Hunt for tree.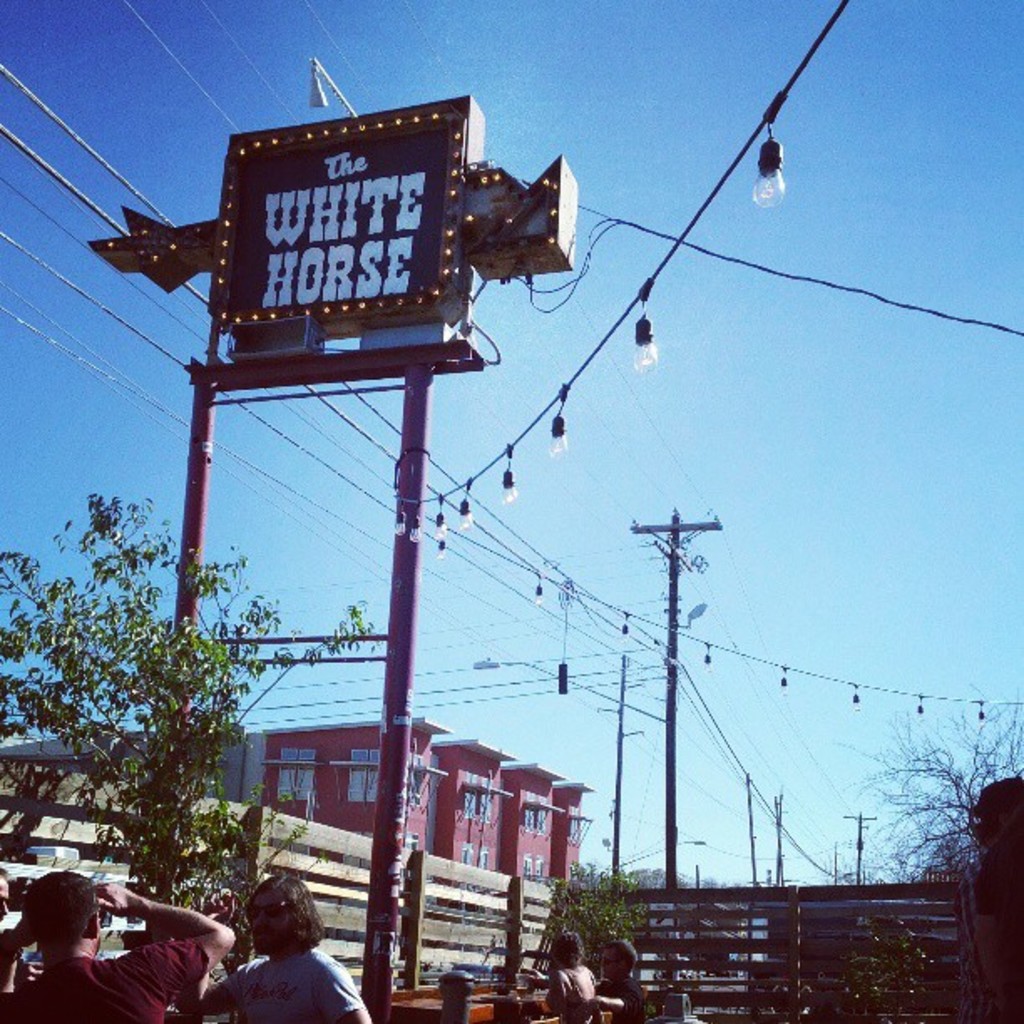
Hunted down at locate(847, 671, 1022, 912).
